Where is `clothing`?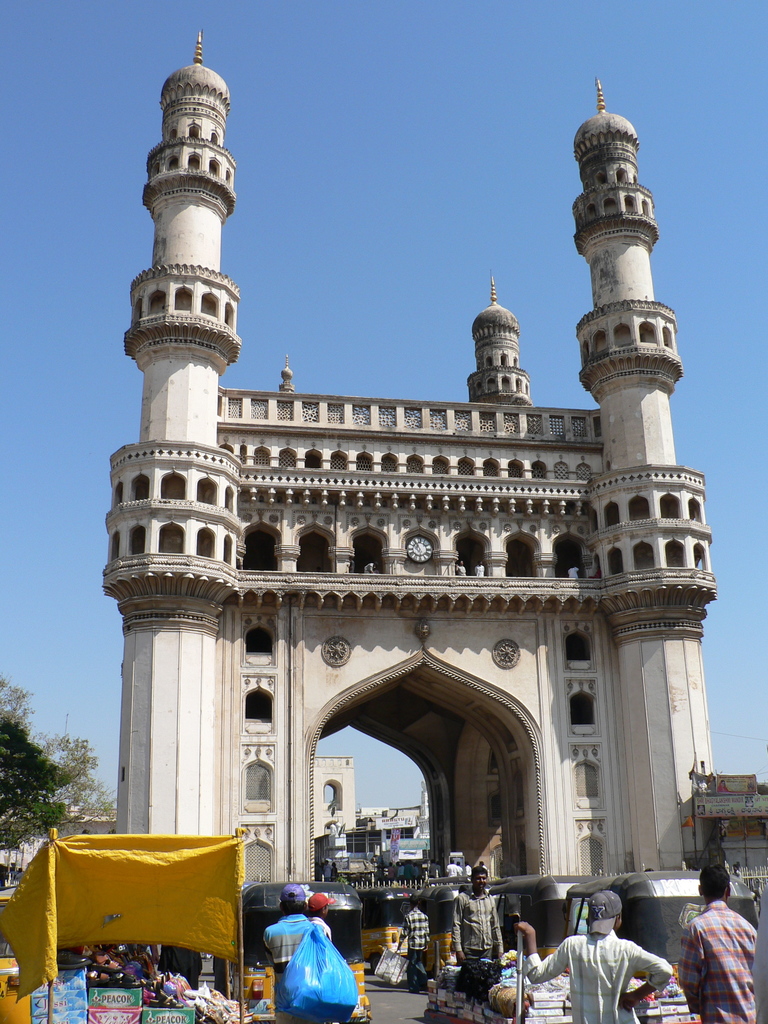
box=[730, 870, 741, 876].
